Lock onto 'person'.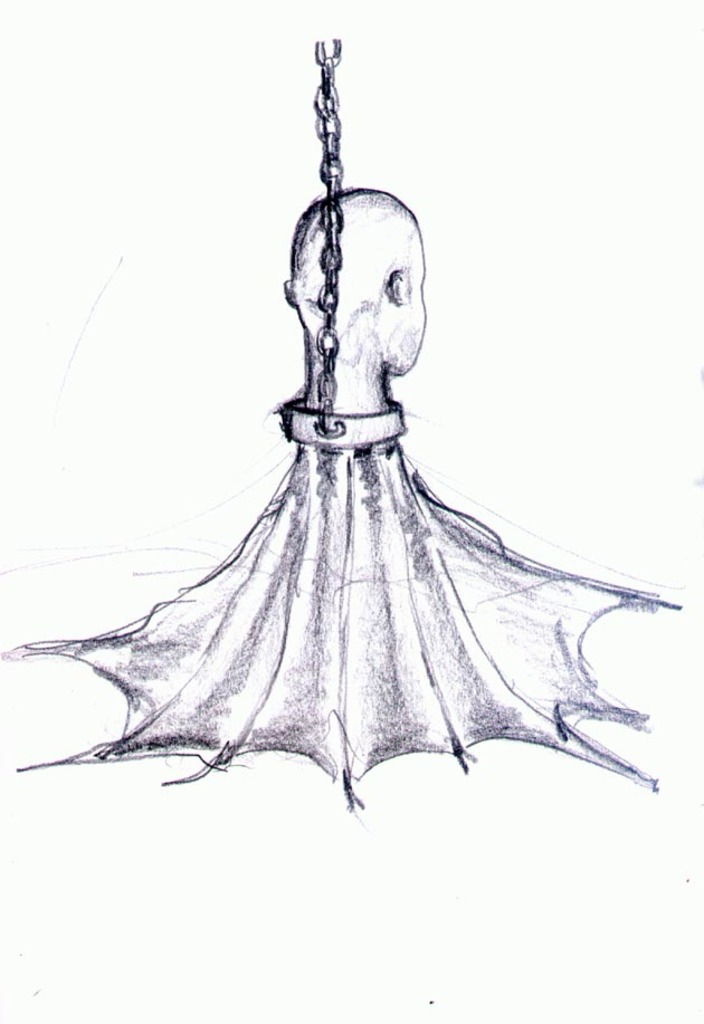
Locked: left=2, top=186, right=684, bottom=807.
